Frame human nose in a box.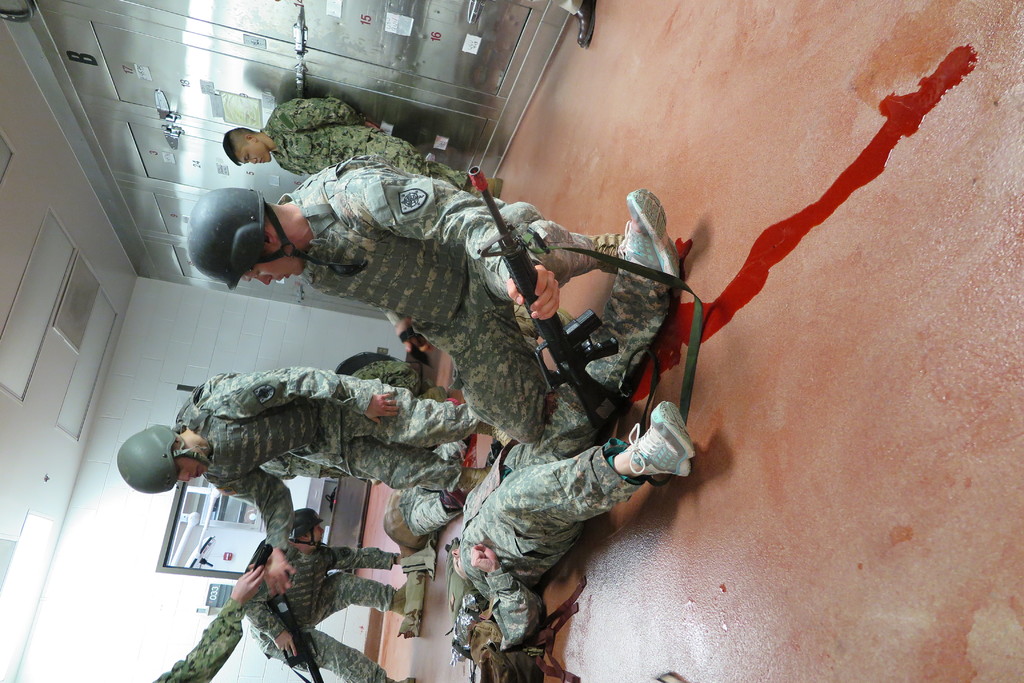
bbox=[248, 157, 254, 163].
